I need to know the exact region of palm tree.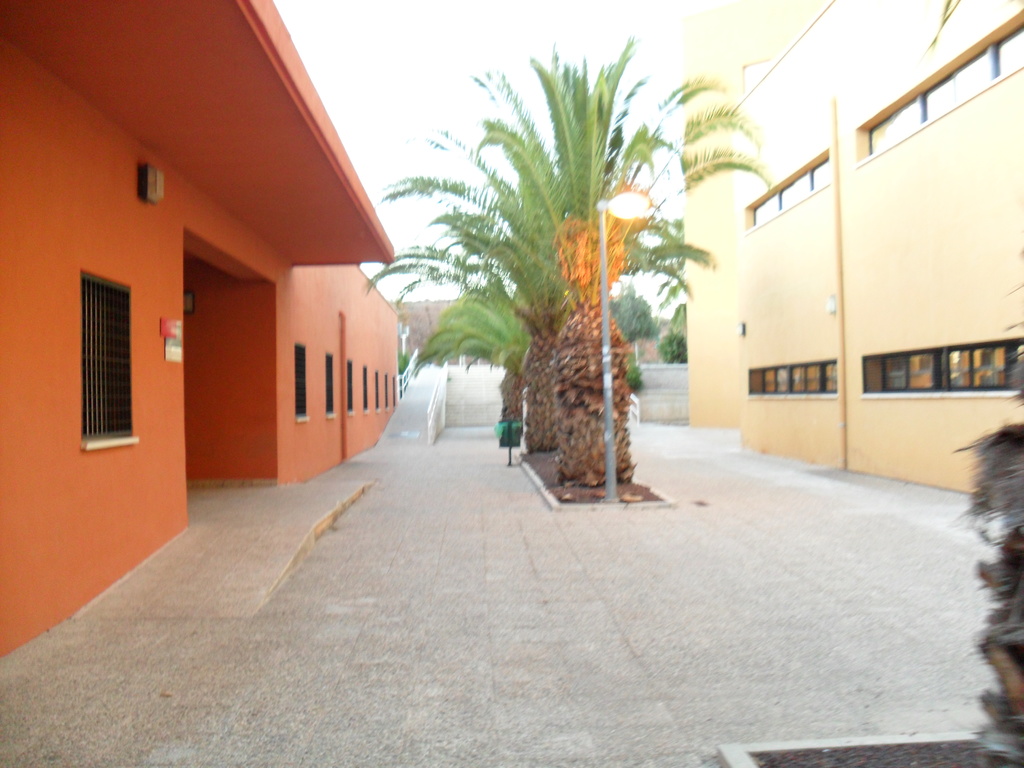
Region: (365, 47, 766, 451).
